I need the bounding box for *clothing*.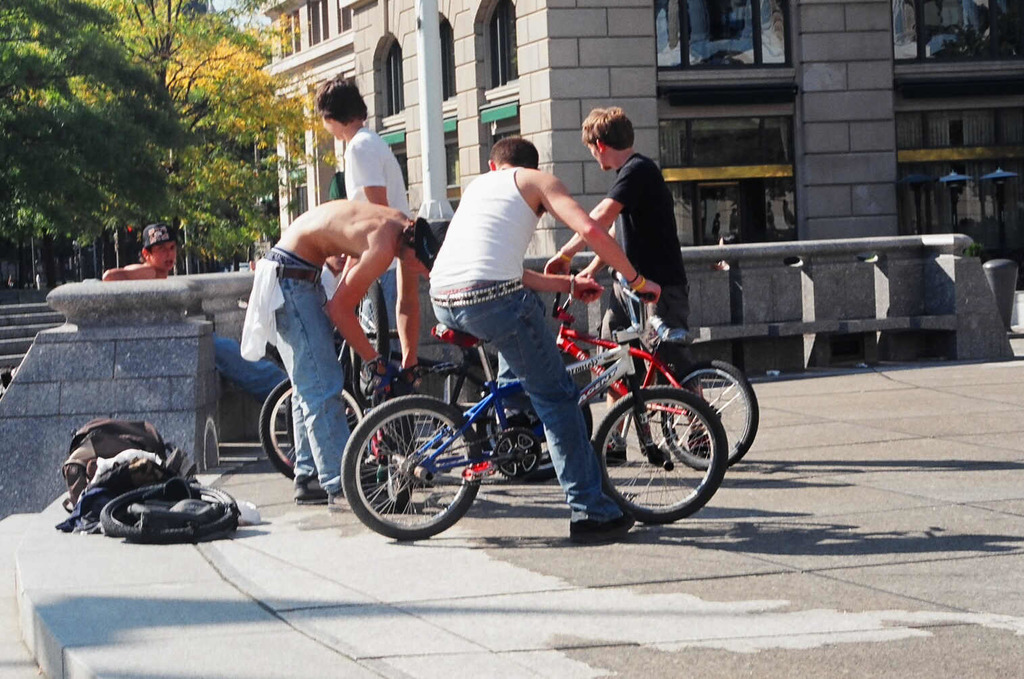
Here it is: BBox(423, 165, 625, 521).
